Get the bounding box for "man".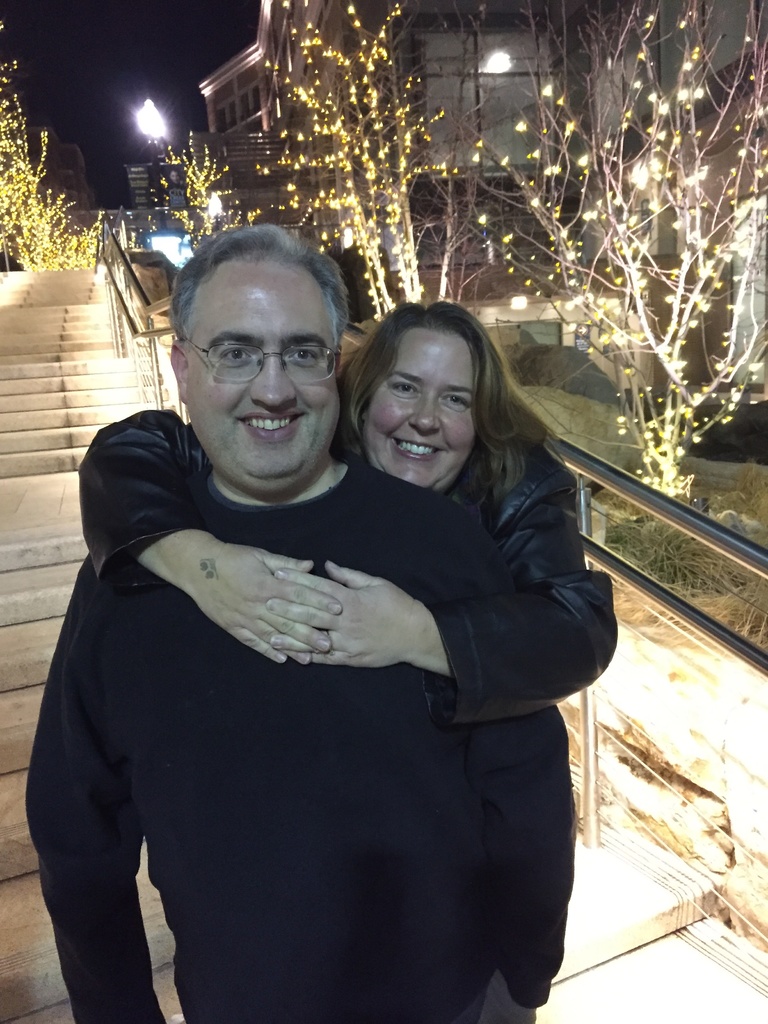
[25, 227, 572, 1023].
